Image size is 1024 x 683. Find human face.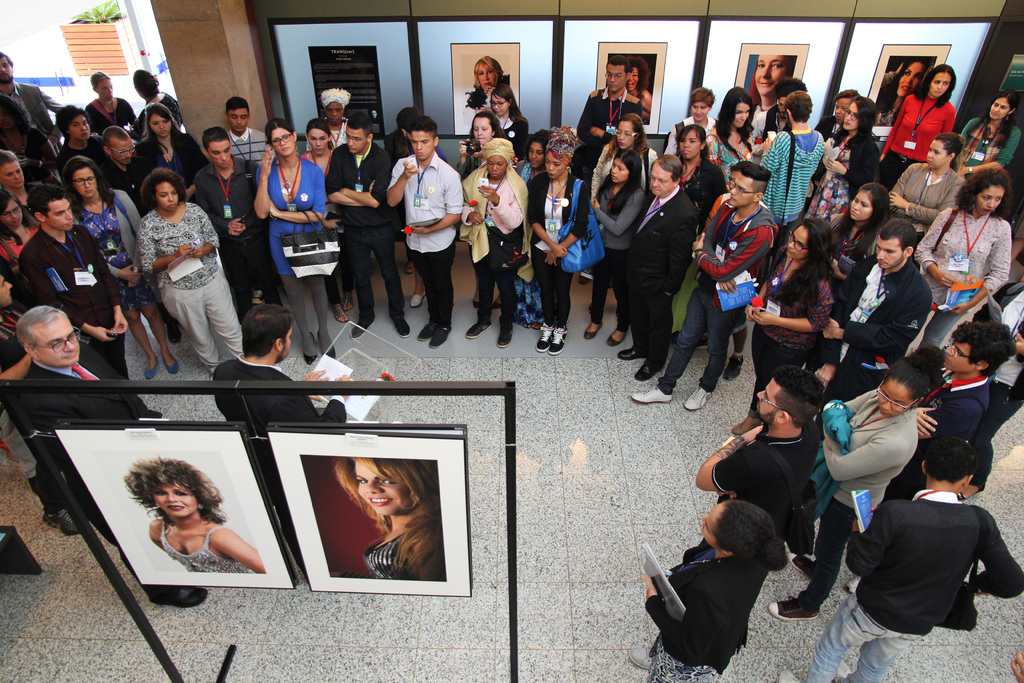
[493,101,509,115].
